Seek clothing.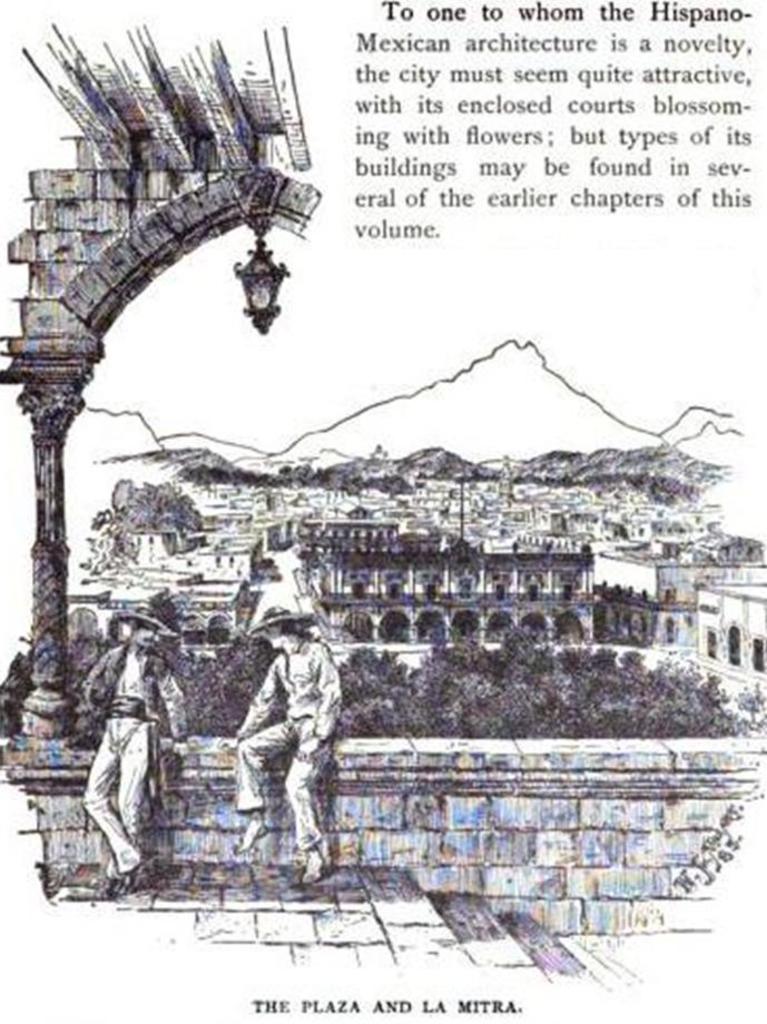
(73,643,191,877).
